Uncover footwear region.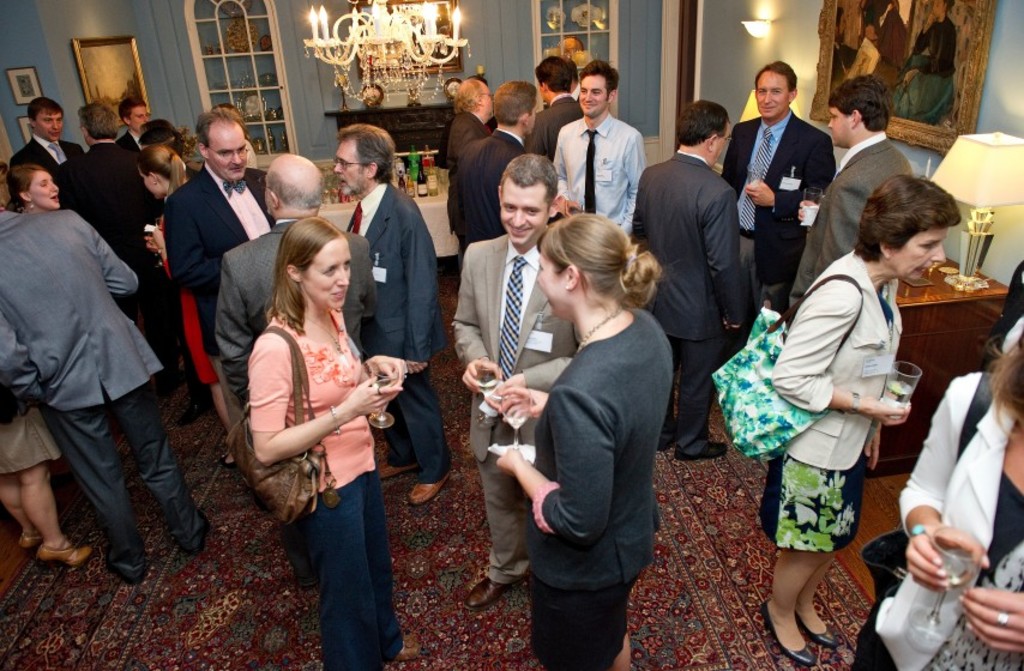
Uncovered: (760,602,814,666).
